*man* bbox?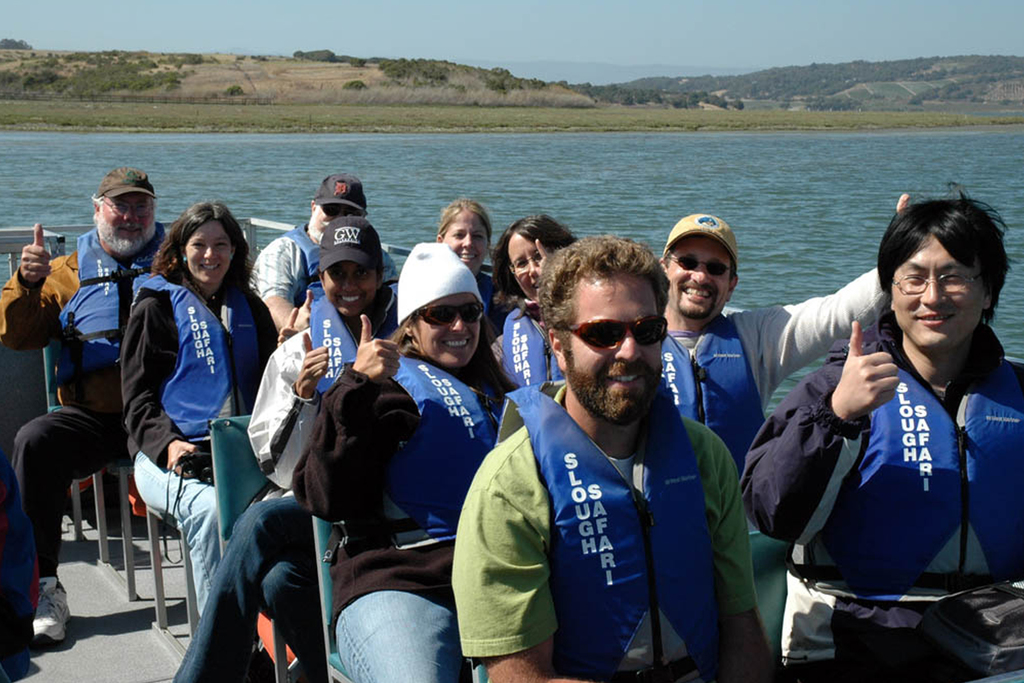
pyautogui.locateOnScreen(656, 190, 911, 468)
